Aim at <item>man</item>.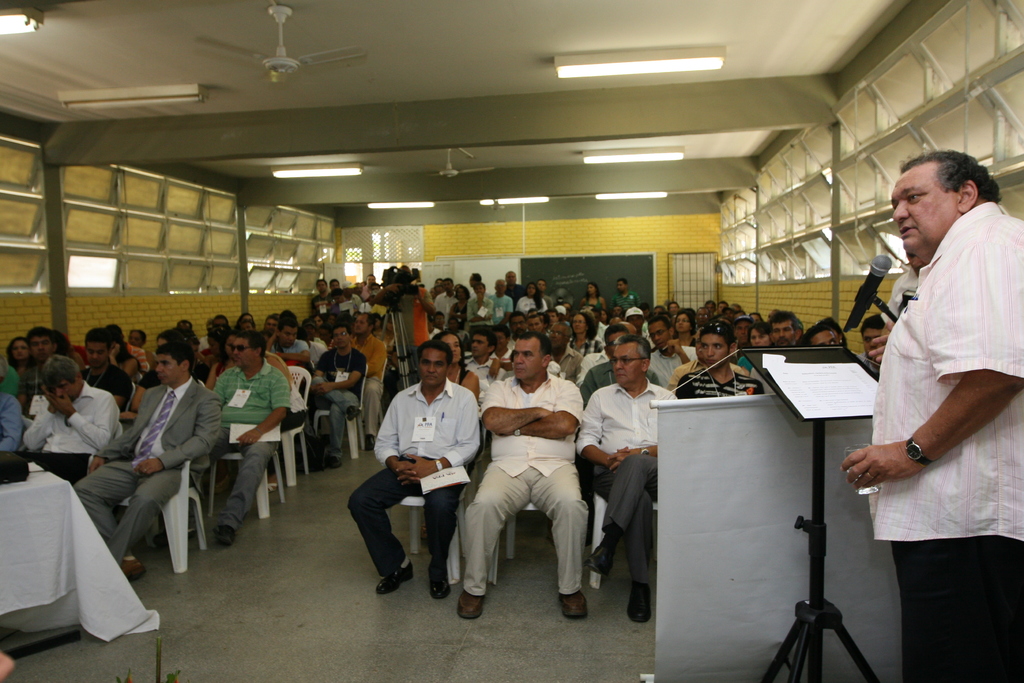
Aimed at [272, 328, 315, 365].
